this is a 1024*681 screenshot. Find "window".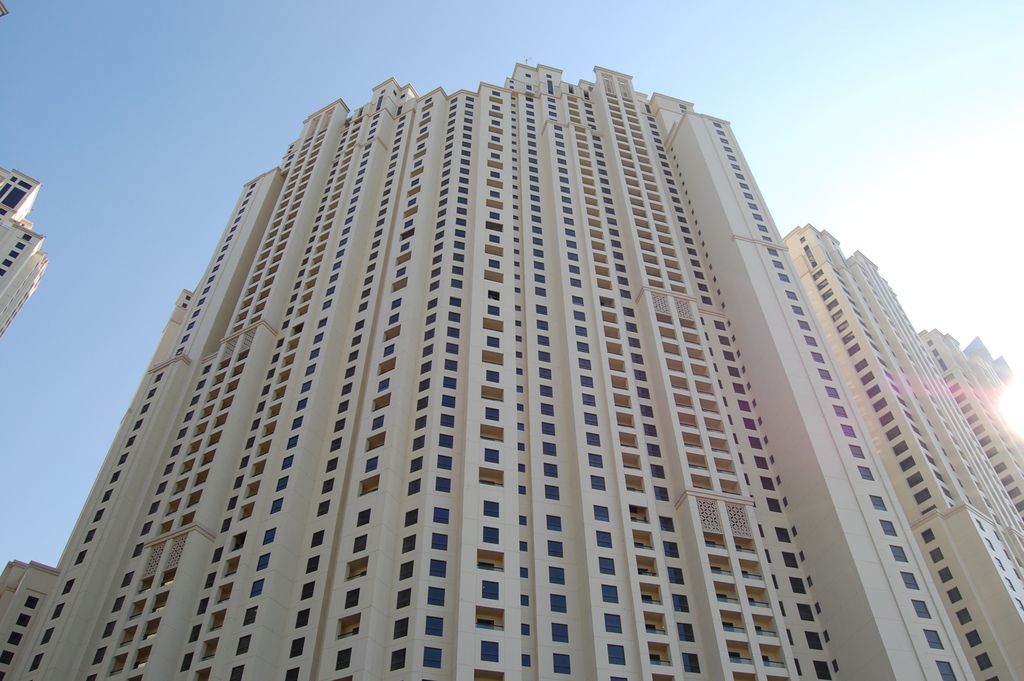
Bounding box: <box>838,316,851,332</box>.
